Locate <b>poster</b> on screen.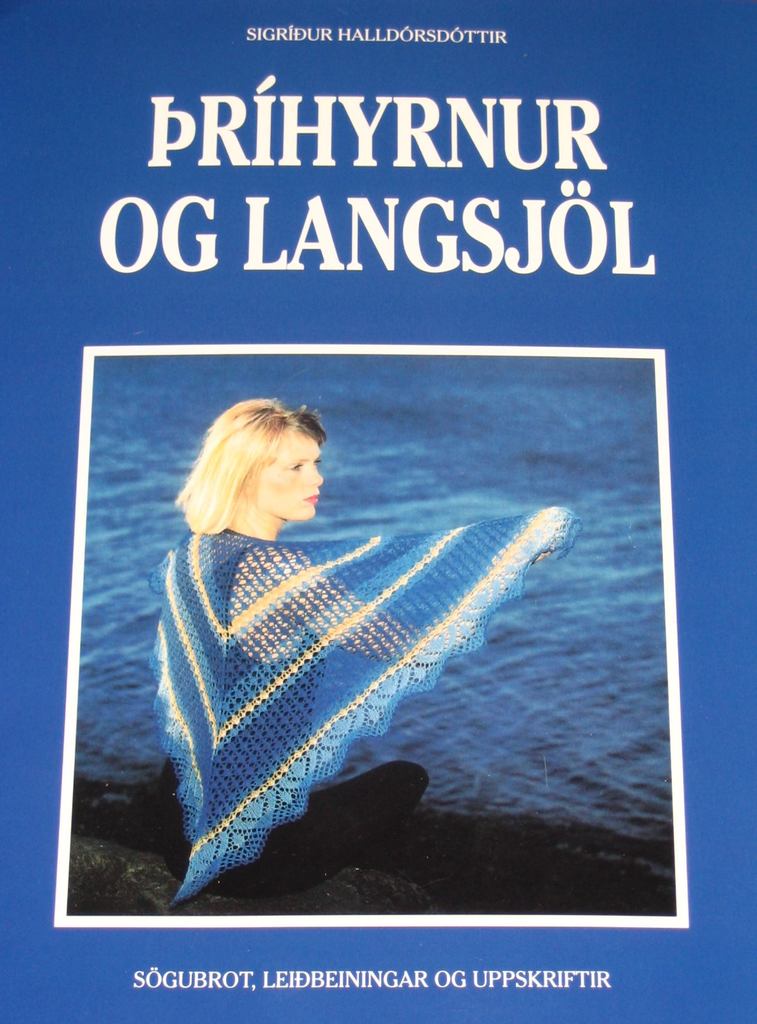
On screen at detection(0, 0, 756, 1023).
